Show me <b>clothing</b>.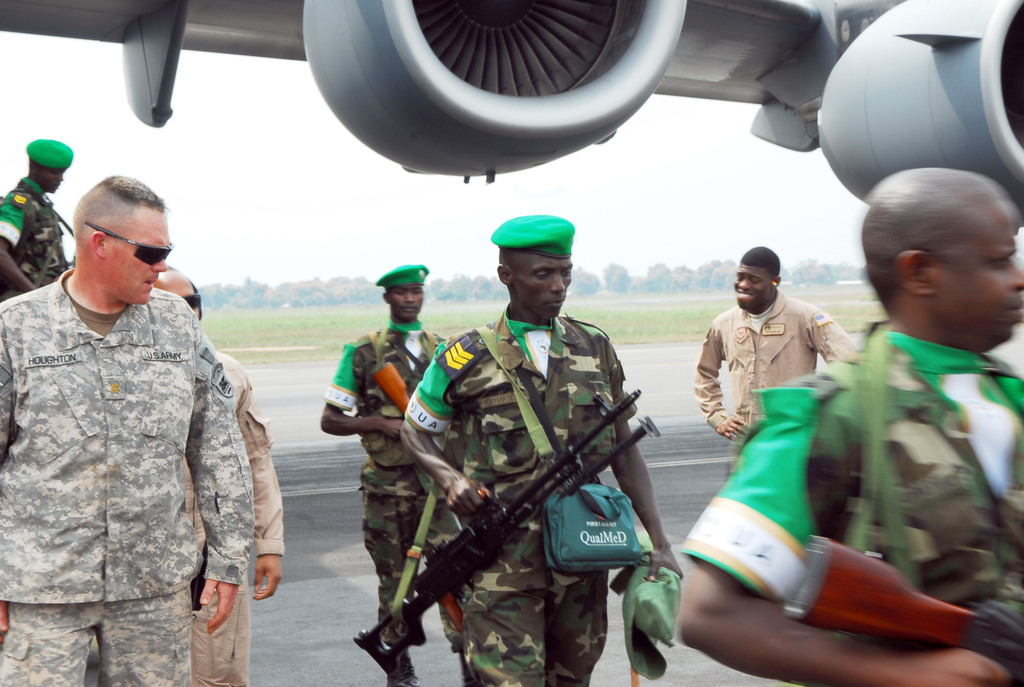
<b>clothing</b> is here: <bbox>374, 271, 667, 686</bbox>.
